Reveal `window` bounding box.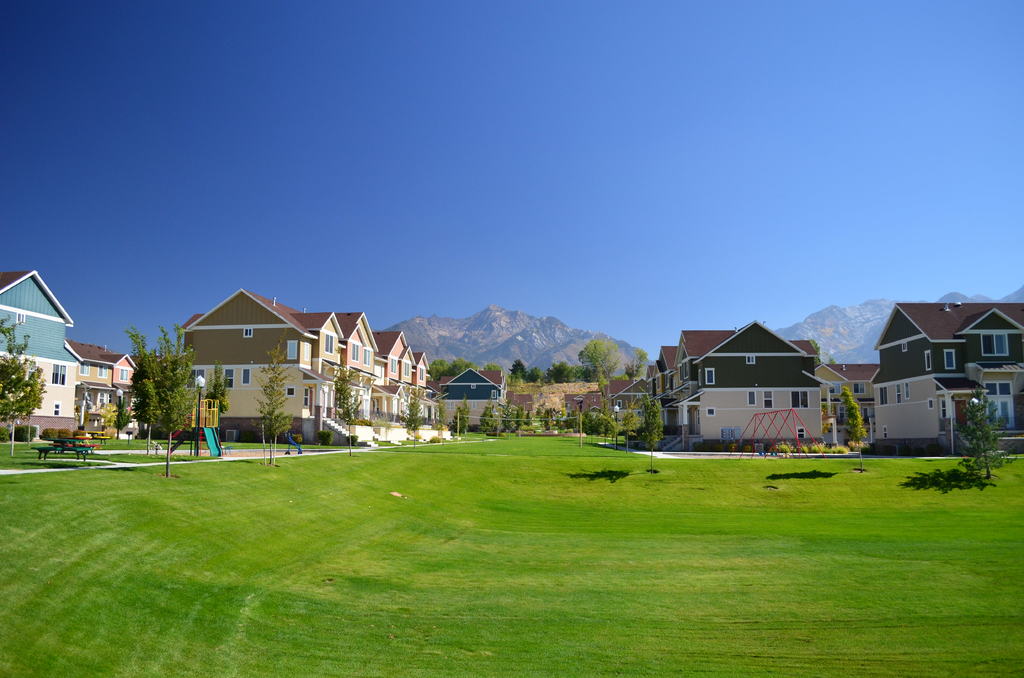
Revealed: 404 360 409 375.
